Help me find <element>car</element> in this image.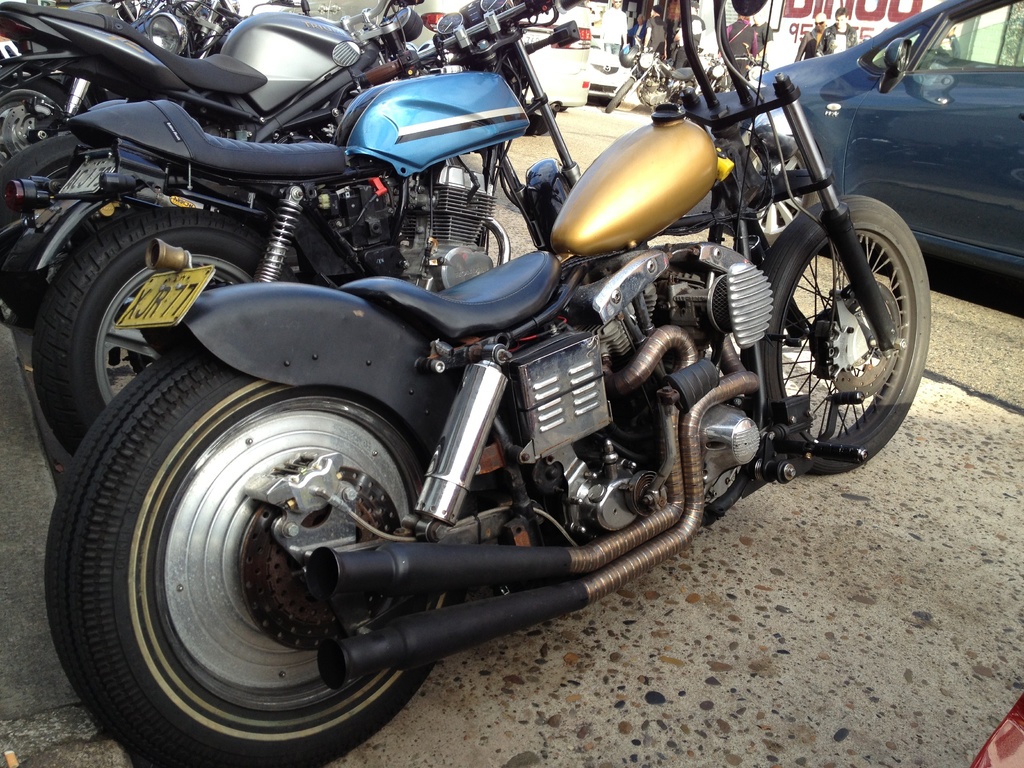
Found it: 267,0,593,136.
